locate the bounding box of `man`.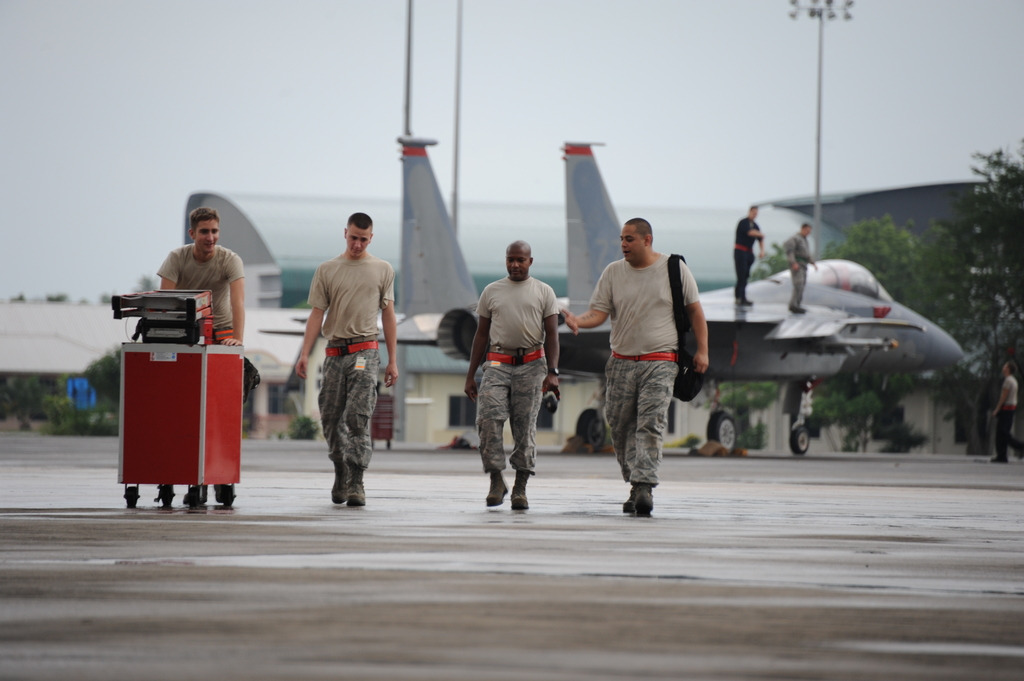
Bounding box: crop(289, 198, 385, 508).
